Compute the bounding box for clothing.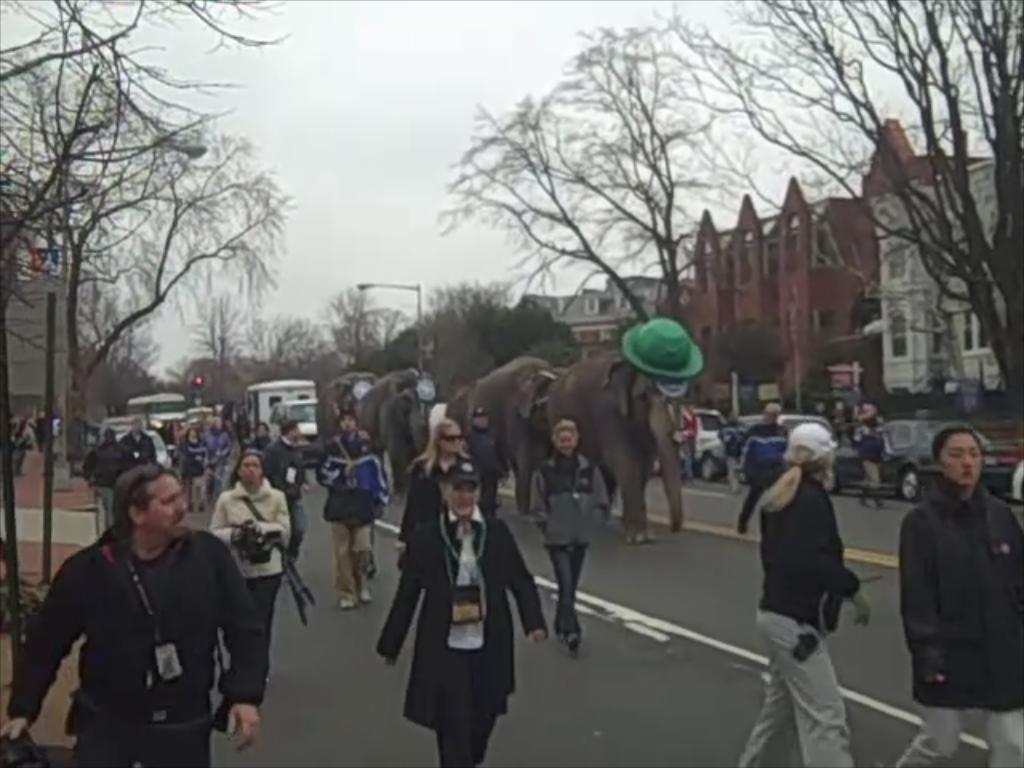
pyautogui.locateOnScreen(0, 510, 288, 765).
